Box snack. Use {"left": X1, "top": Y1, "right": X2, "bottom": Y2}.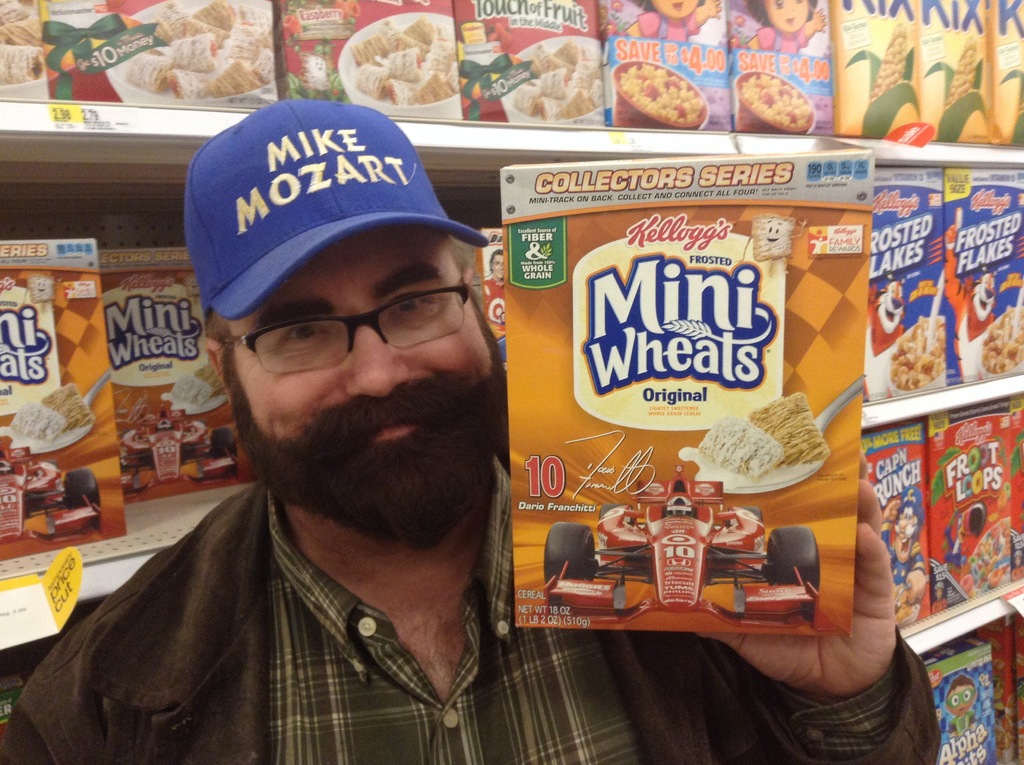
{"left": 4, "top": 380, "right": 93, "bottom": 457}.
